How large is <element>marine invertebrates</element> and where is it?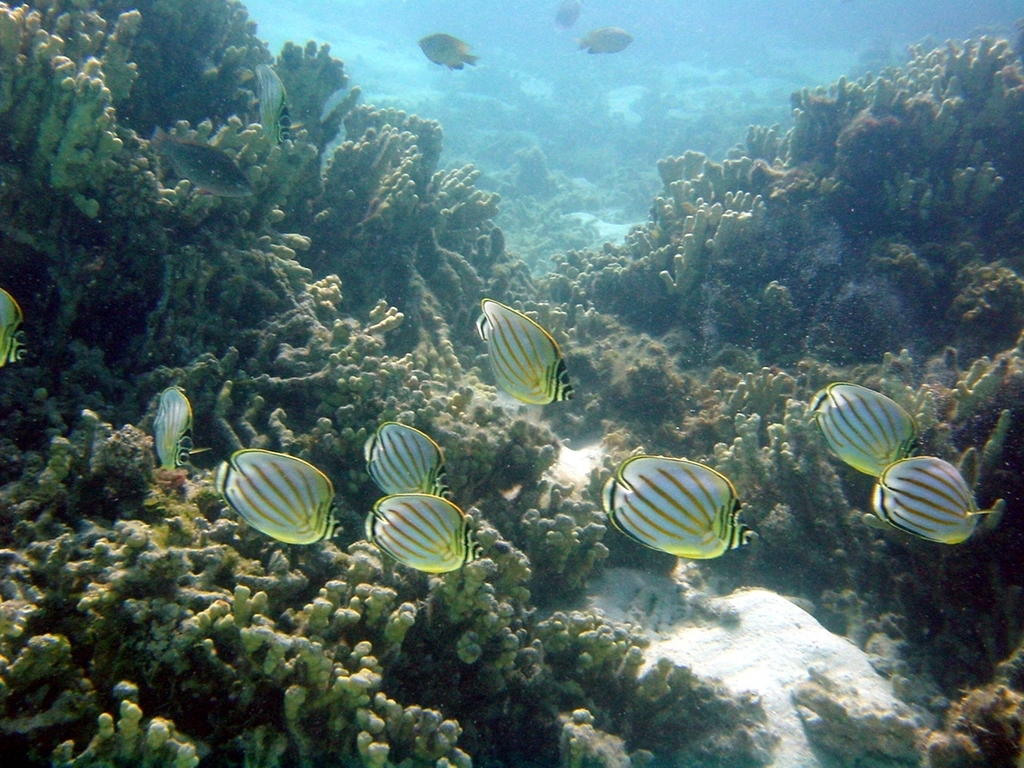
Bounding box: left=0, top=521, right=180, bottom=750.
